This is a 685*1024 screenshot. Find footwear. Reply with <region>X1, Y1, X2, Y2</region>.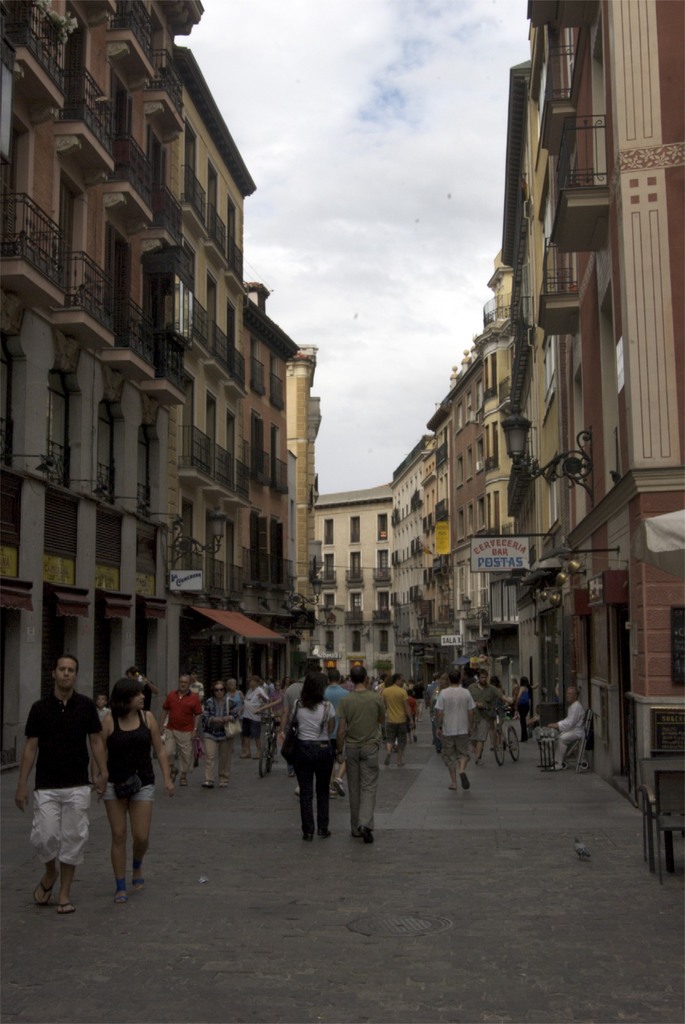
<region>349, 826, 365, 840</region>.
